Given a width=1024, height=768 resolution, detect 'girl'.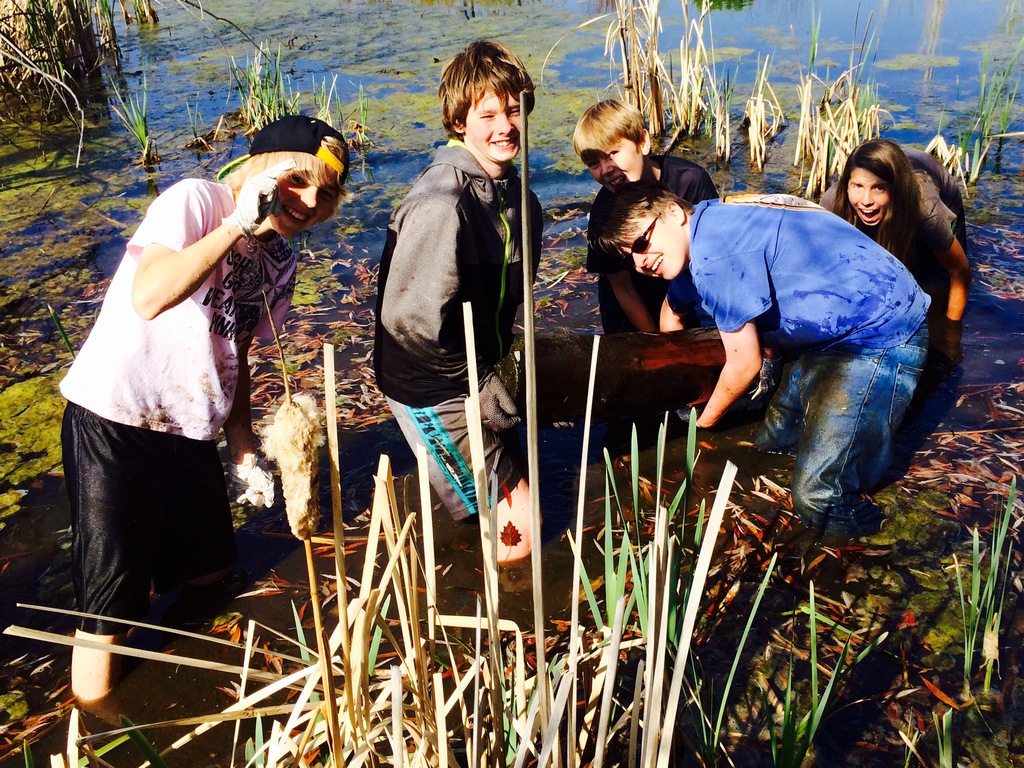
<region>815, 135, 964, 359</region>.
